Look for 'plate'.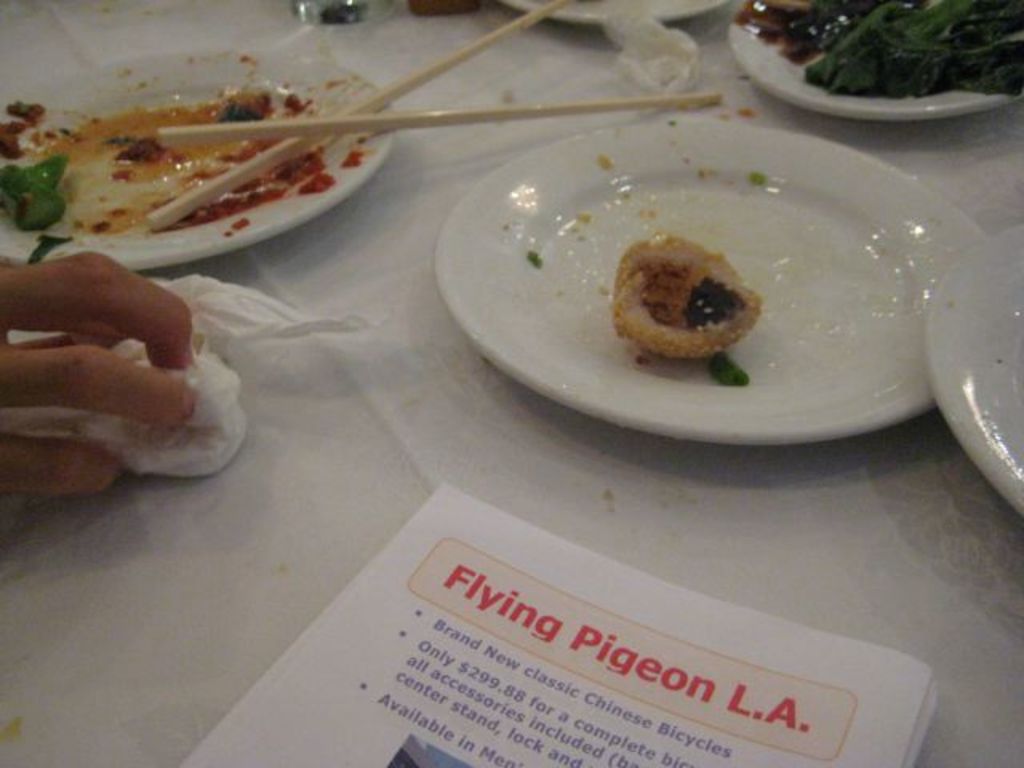
Found: 723, 0, 1022, 128.
